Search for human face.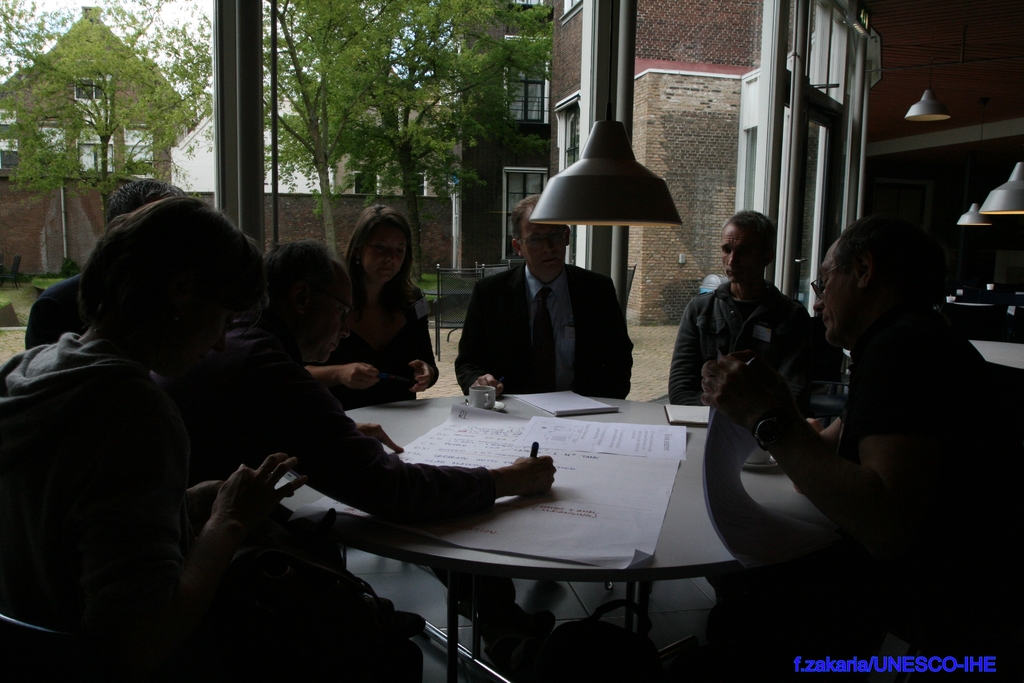
Found at 716, 219, 773, 286.
